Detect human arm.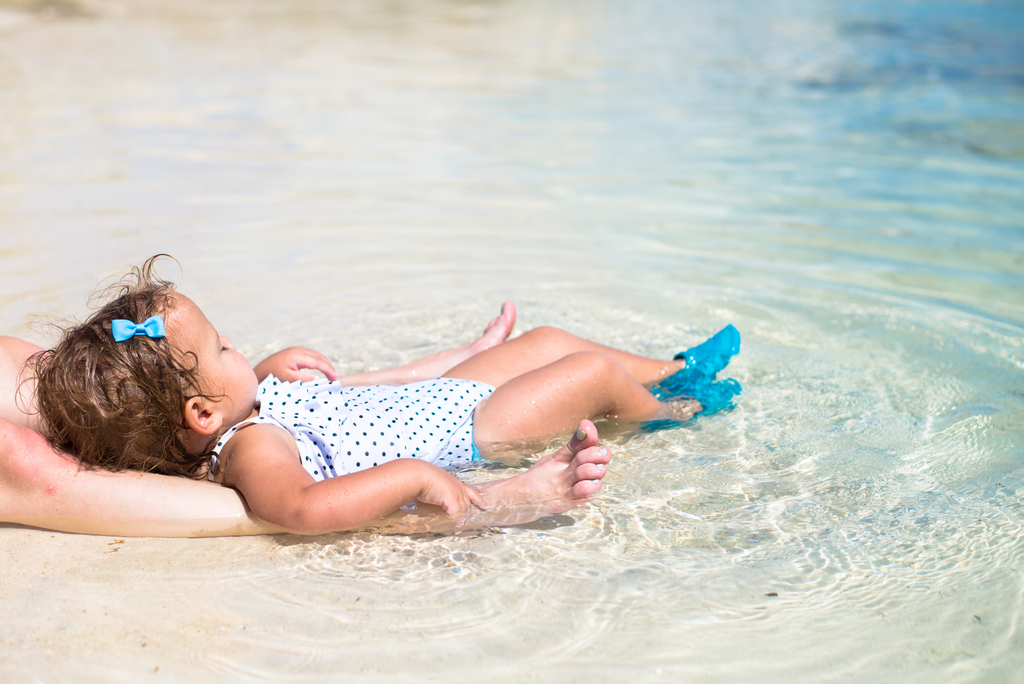
Detected at bbox=[234, 343, 349, 397].
